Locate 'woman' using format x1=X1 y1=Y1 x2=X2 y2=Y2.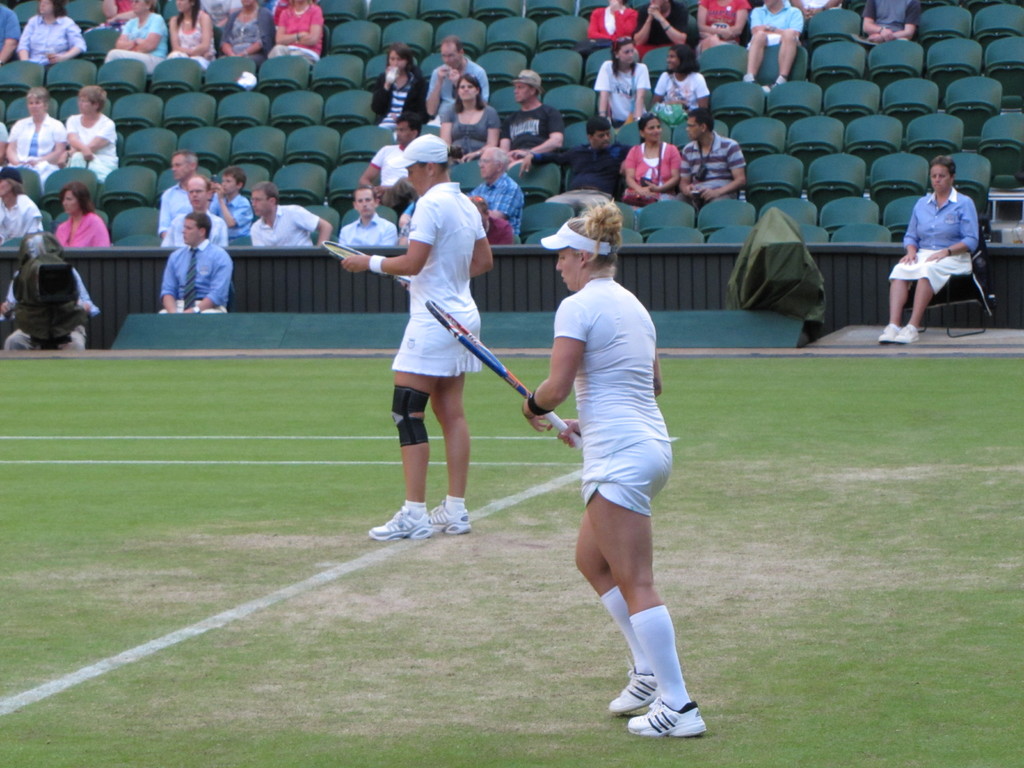
x1=593 y1=36 x2=655 y2=119.
